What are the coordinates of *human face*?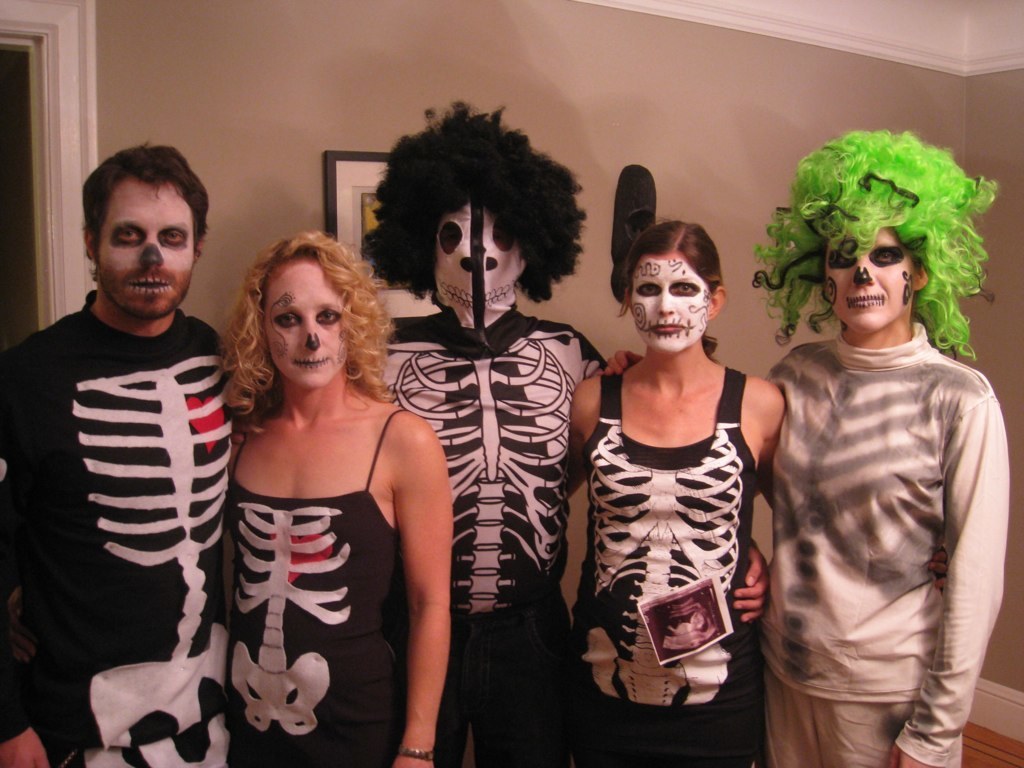
crop(264, 260, 344, 390).
